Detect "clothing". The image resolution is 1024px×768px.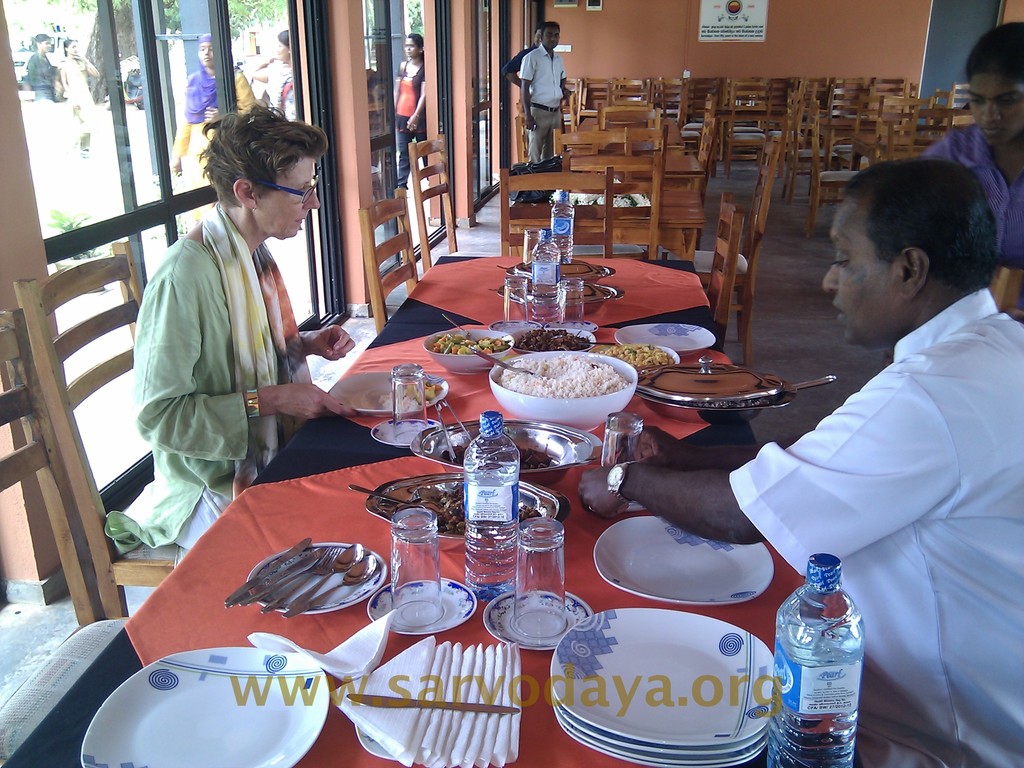
x1=30, y1=53, x2=59, y2=93.
